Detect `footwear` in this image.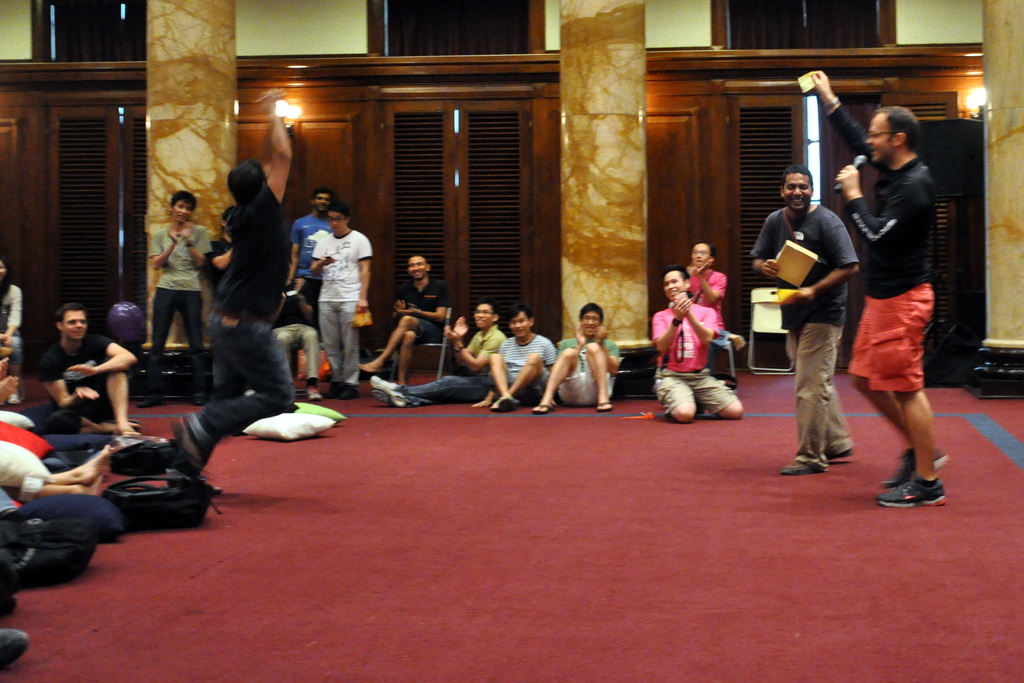
Detection: pyautogui.locateOnScreen(139, 392, 159, 406).
